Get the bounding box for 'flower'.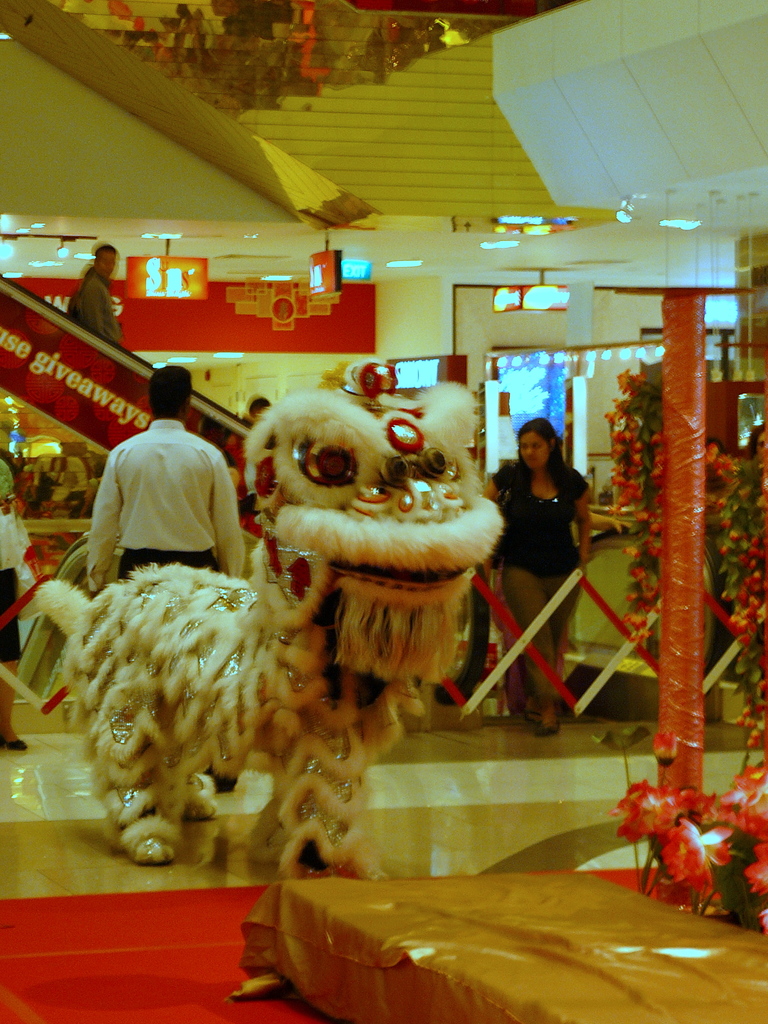
(737, 758, 767, 801).
